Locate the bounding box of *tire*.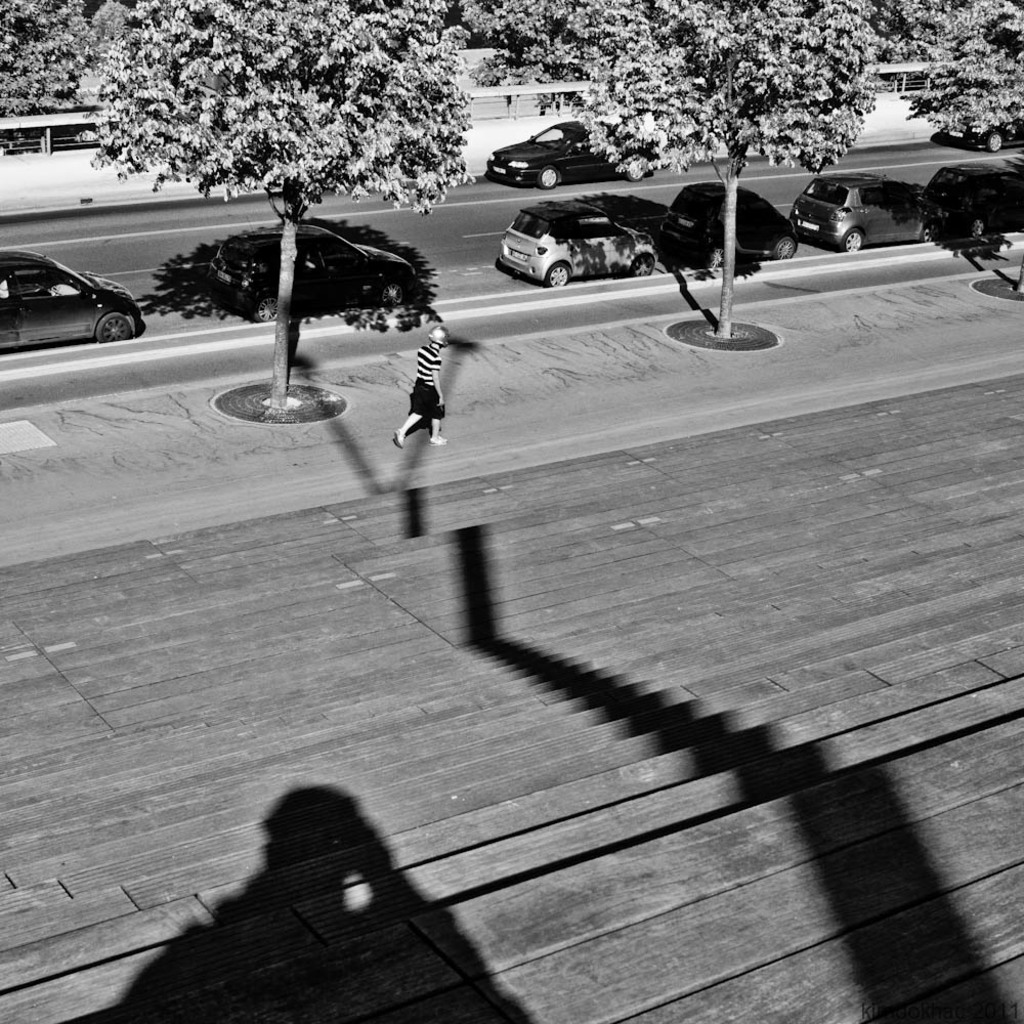
Bounding box: detection(982, 136, 1009, 152).
